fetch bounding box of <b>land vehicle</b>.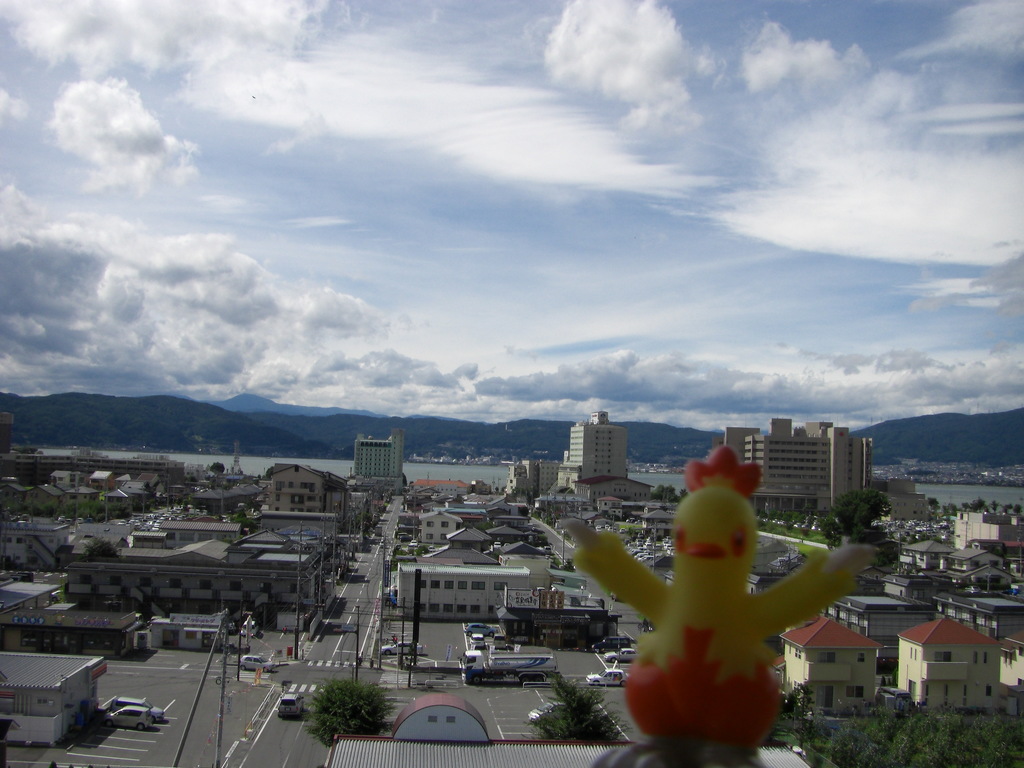
Bbox: Rect(276, 696, 303, 716).
